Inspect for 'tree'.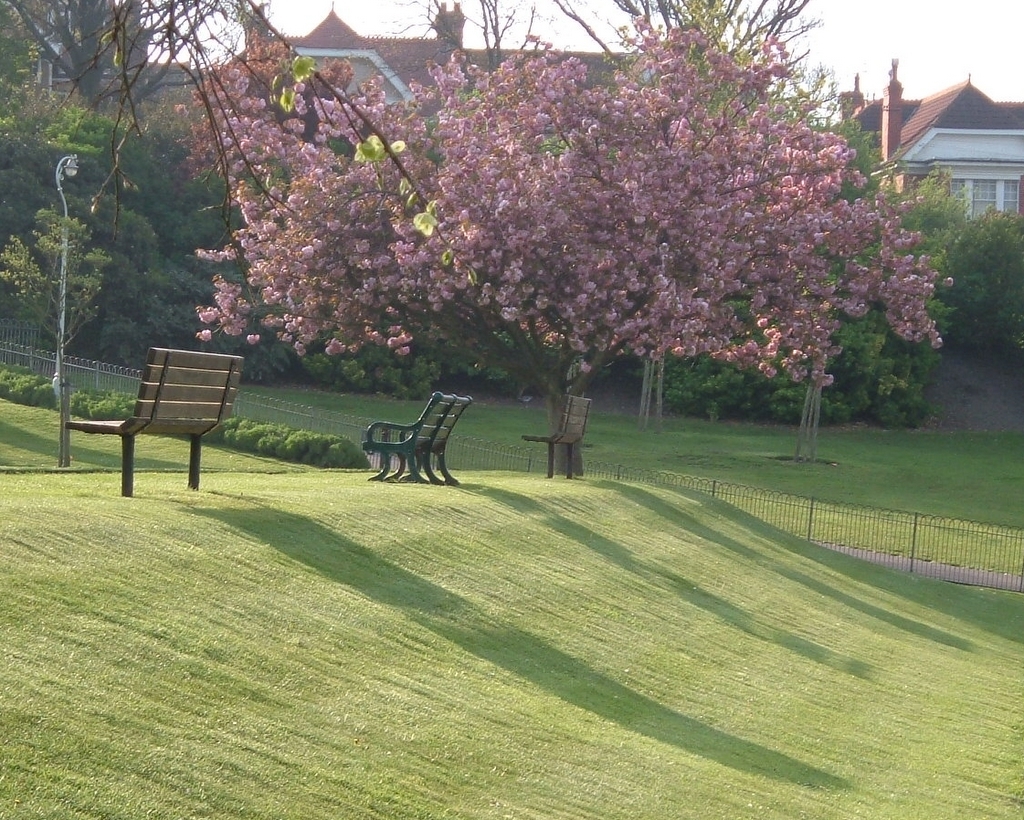
Inspection: l=0, t=206, r=114, b=474.
